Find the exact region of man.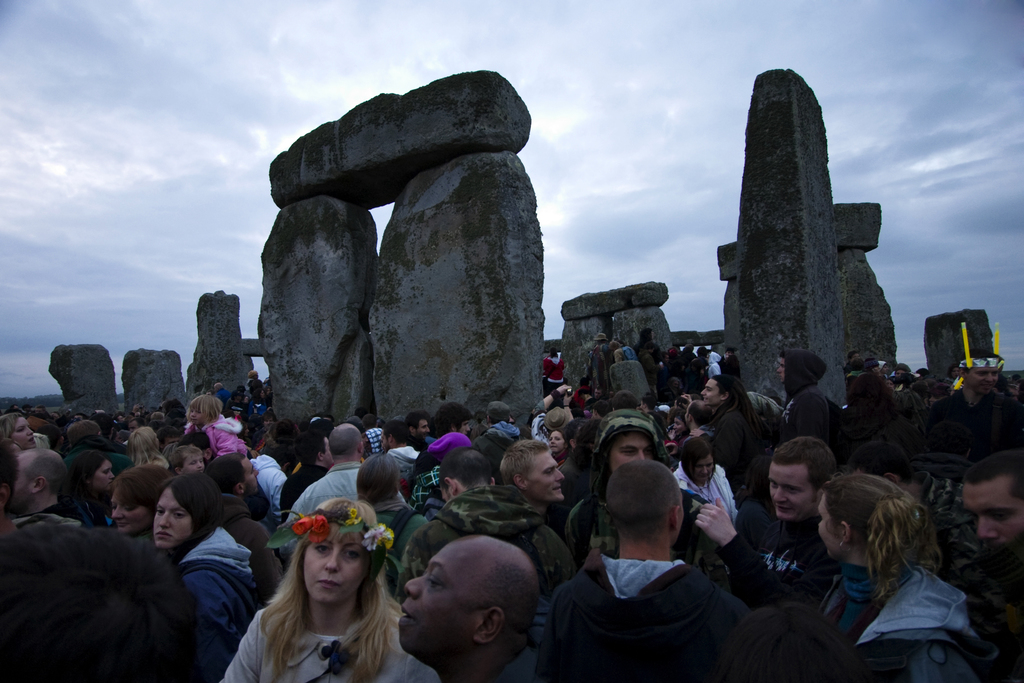
Exact region: 932, 355, 1023, 443.
